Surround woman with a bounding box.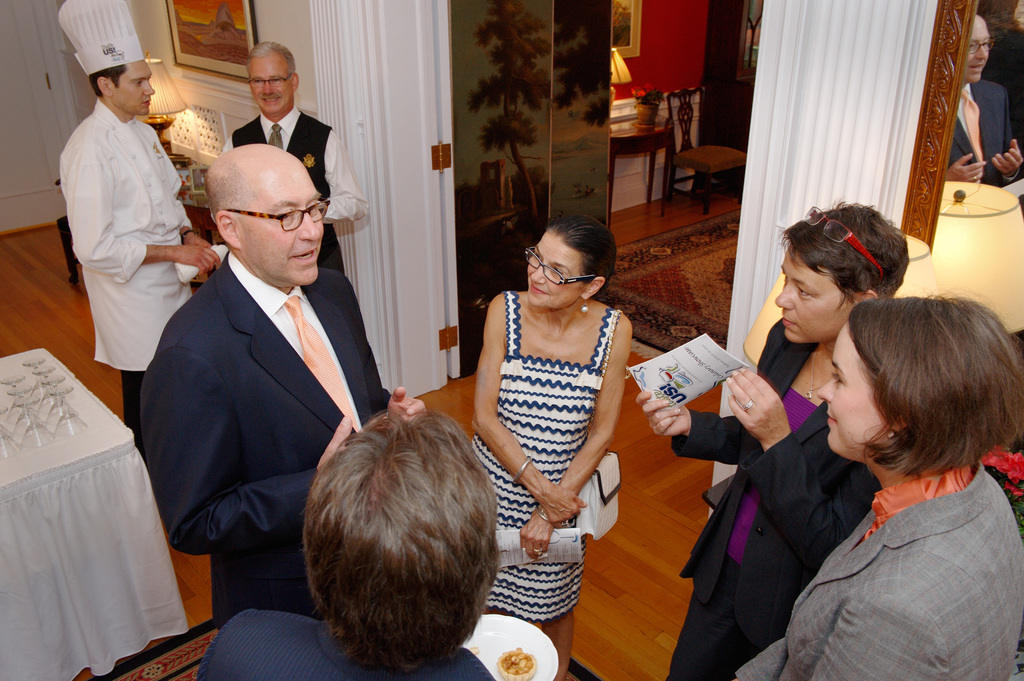
(639,196,913,680).
